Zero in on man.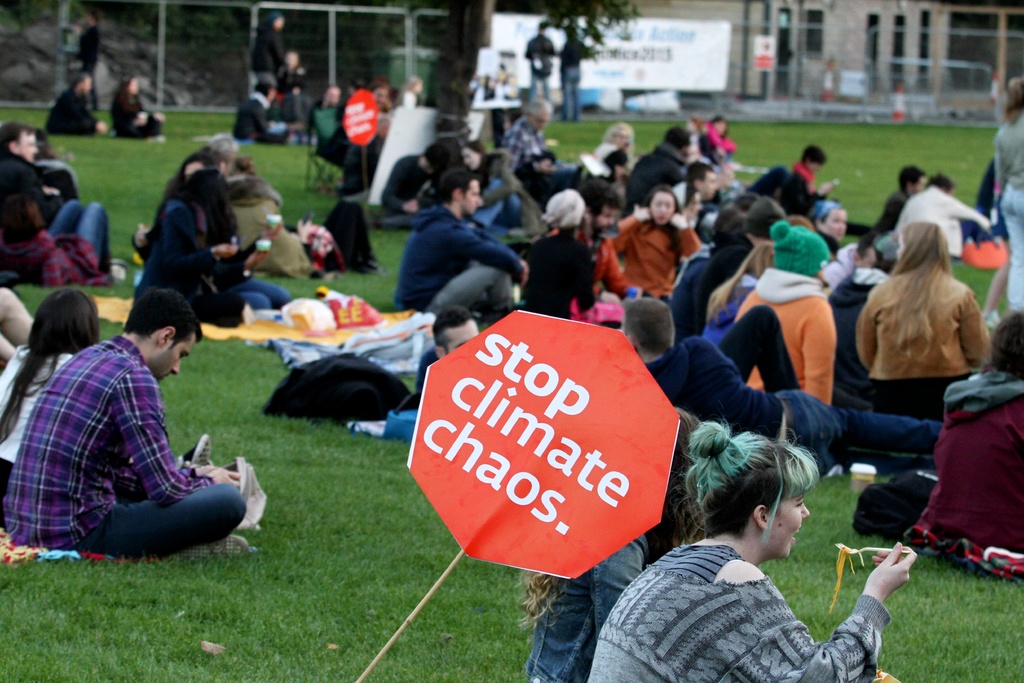
Zeroed in: [left=617, top=132, right=706, bottom=227].
